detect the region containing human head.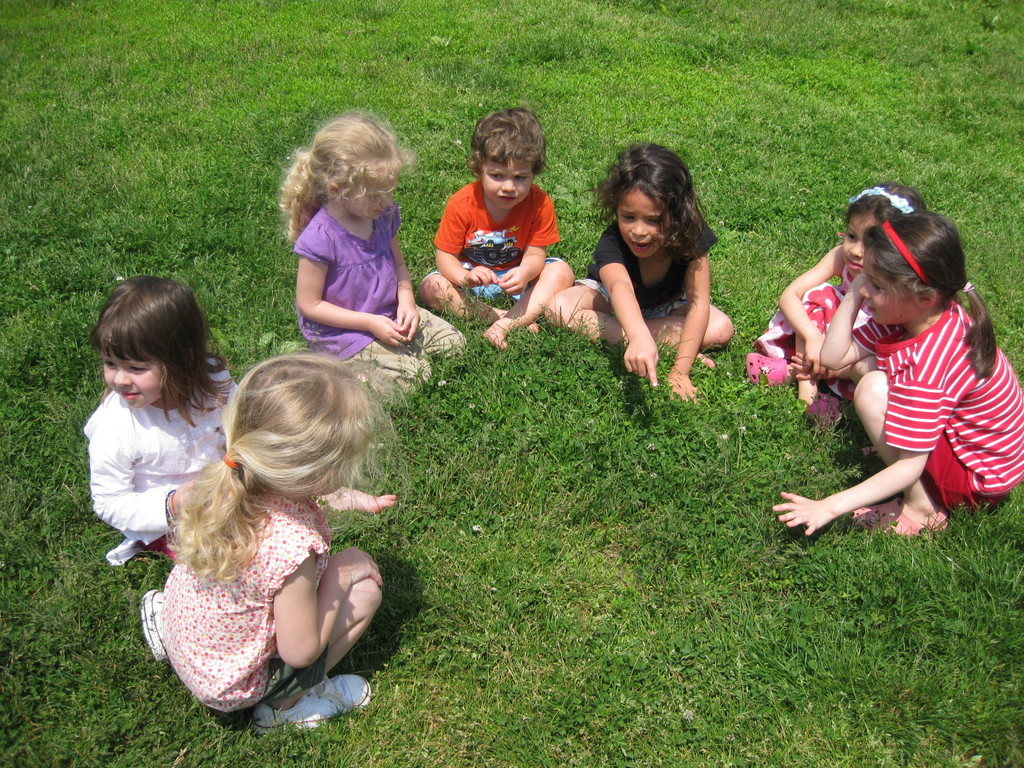
{"x1": 855, "y1": 214, "x2": 968, "y2": 325}.
